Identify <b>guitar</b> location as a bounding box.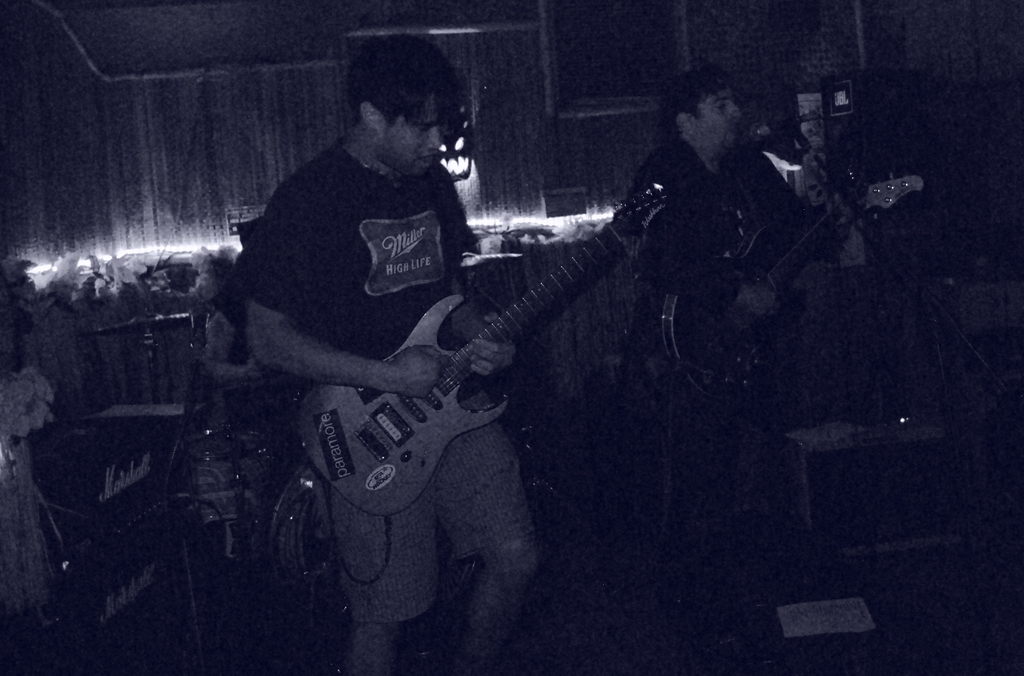
bbox=(662, 170, 924, 402).
